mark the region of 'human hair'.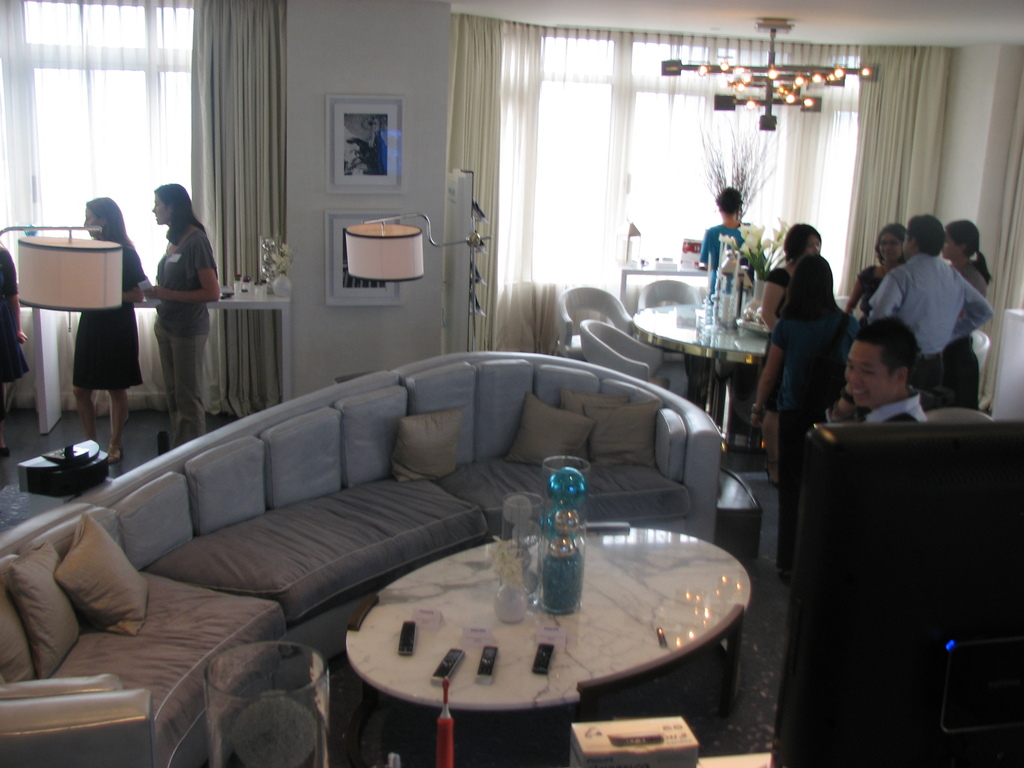
Region: <box>783,223,824,254</box>.
